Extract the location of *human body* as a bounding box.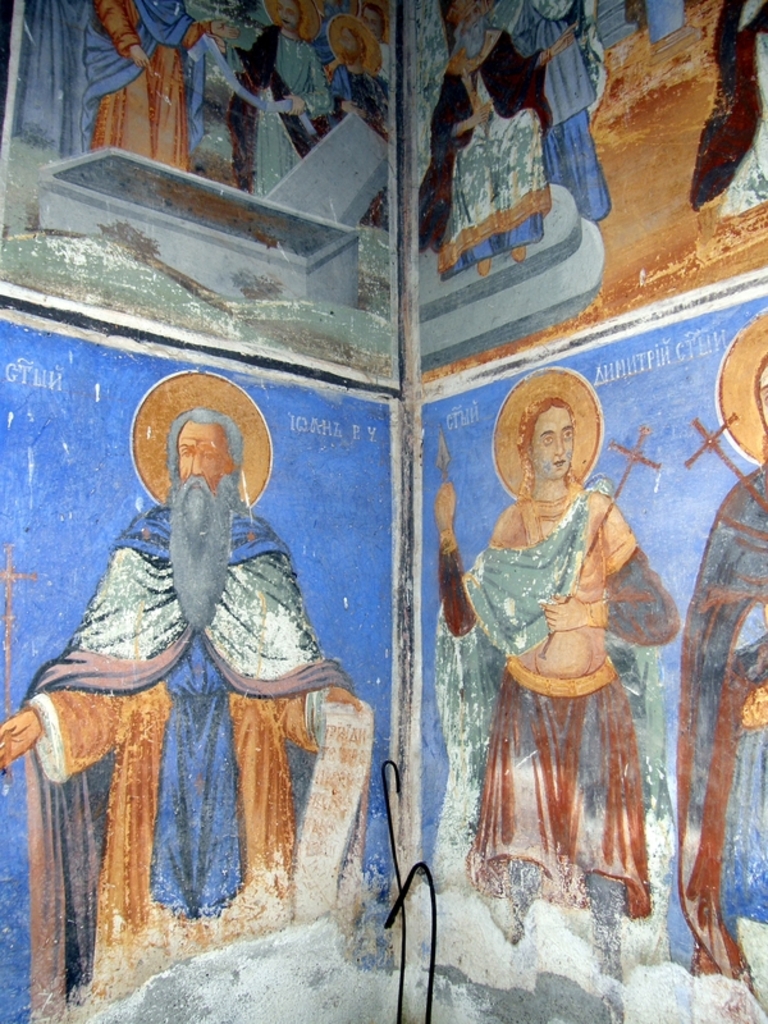
{"x1": 33, "y1": 360, "x2": 349, "y2": 996}.
